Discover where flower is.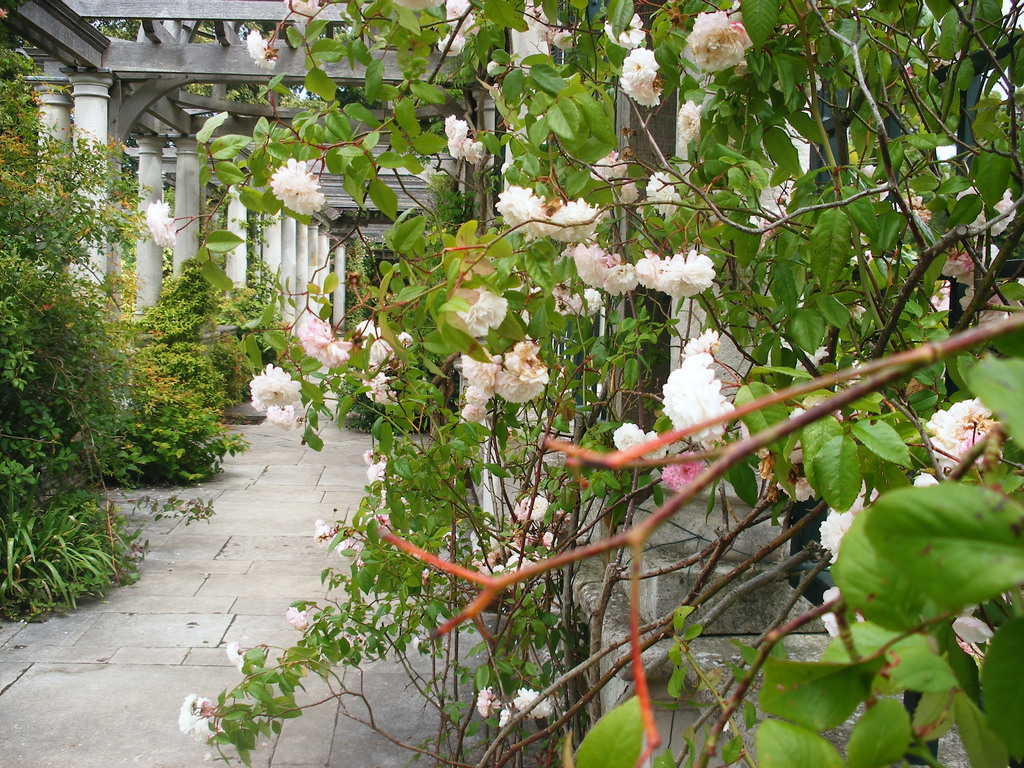
Discovered at <box>439,527,467,552</box>.
